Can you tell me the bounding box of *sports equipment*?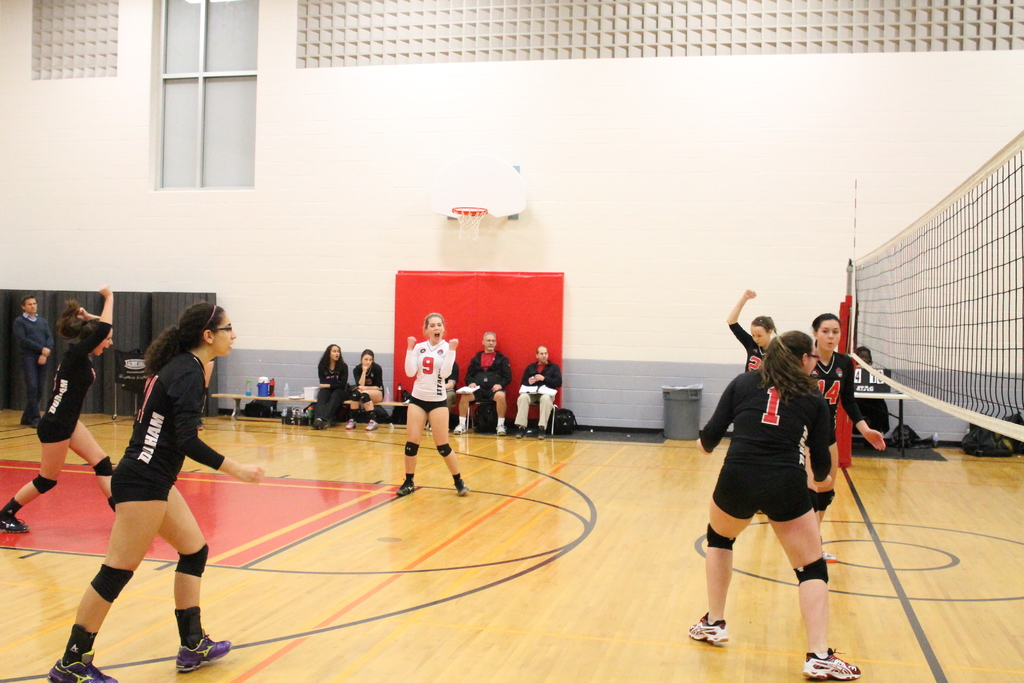
detection(847, 134, 1023, 437).
